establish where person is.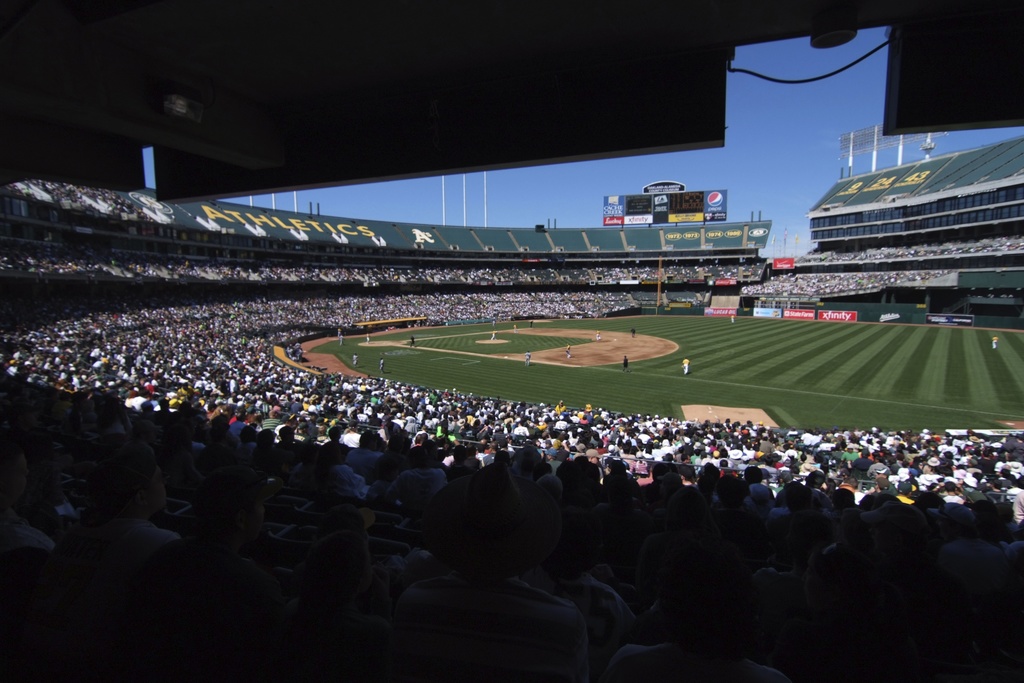
Established at x1=333, y1=333, x2=346, y2=345.
